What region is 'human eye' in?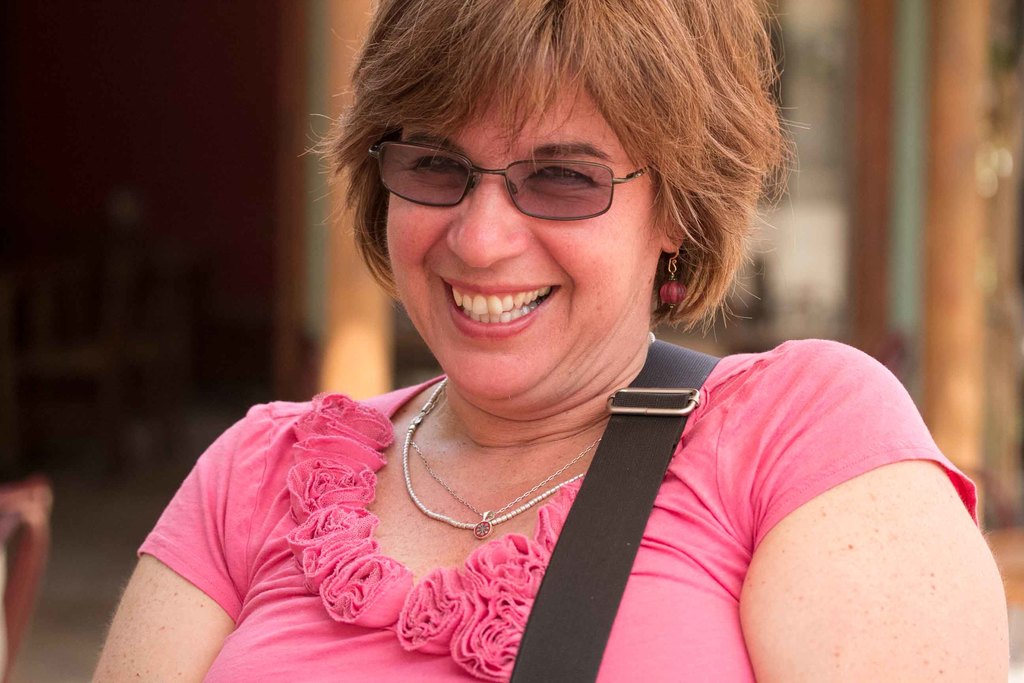
detection(519, 160, 596, 197).
